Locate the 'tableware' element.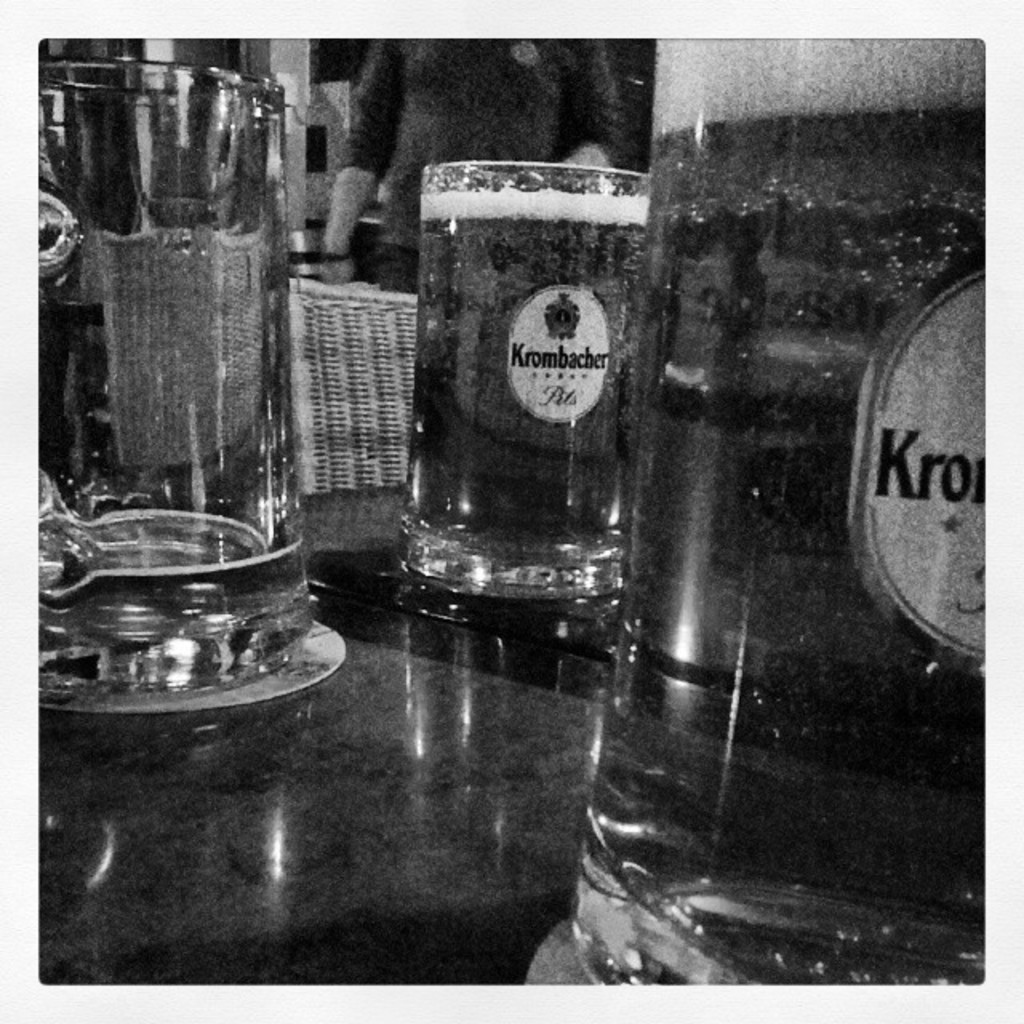
Element bbox: box(30, 62, 310, 699).
